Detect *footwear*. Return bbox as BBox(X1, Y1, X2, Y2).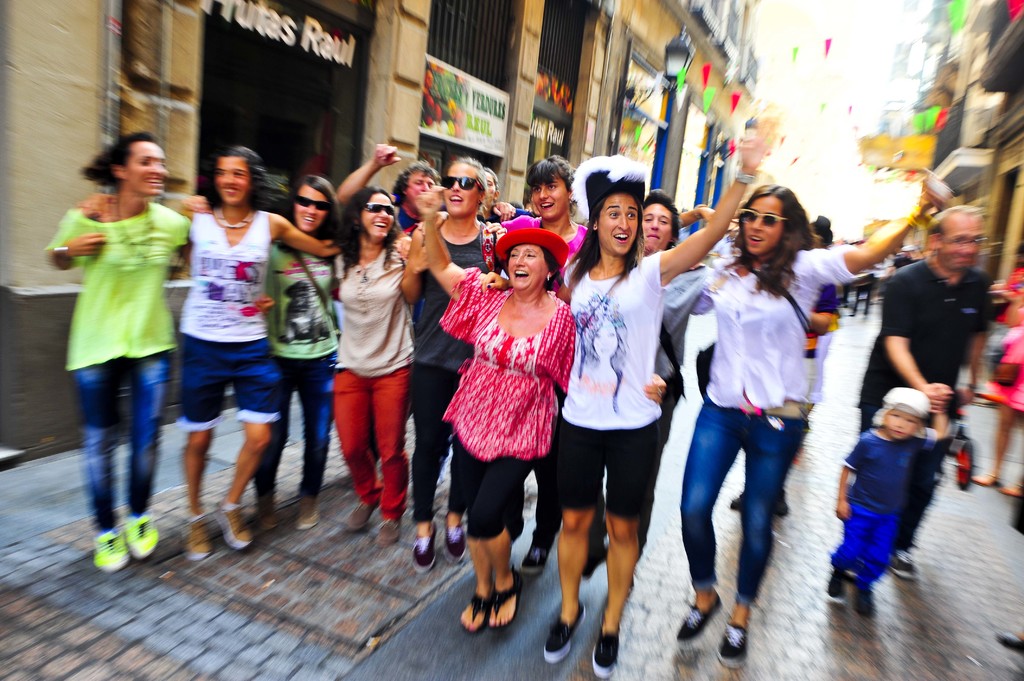
BBox(374, 518, 404, 546).
